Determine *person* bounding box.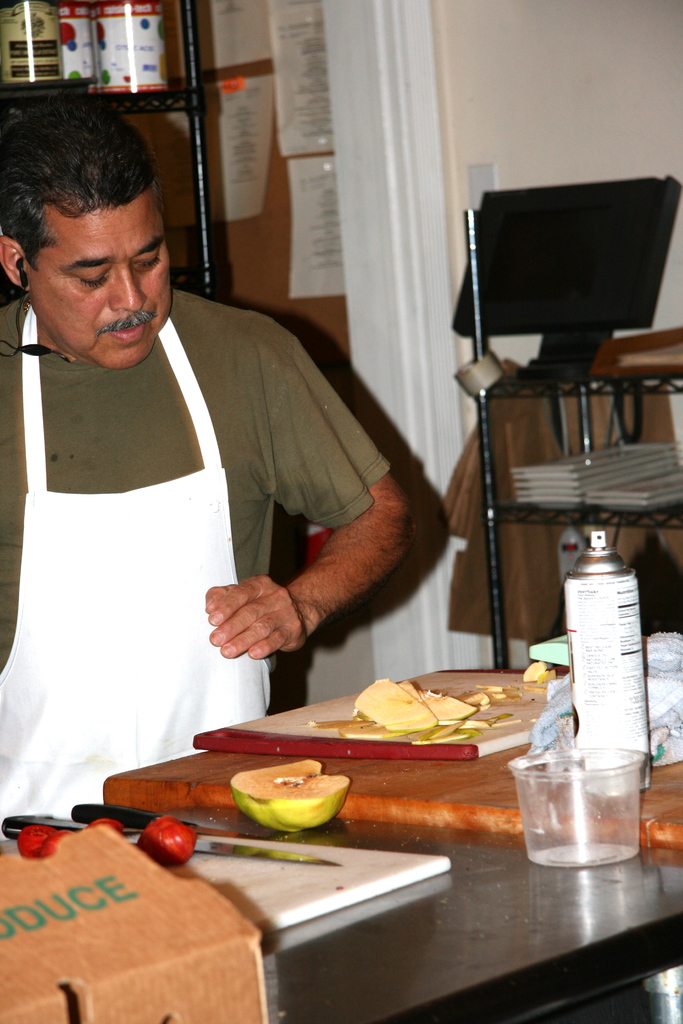
Determined: locate(21, 111, 416, 819).
